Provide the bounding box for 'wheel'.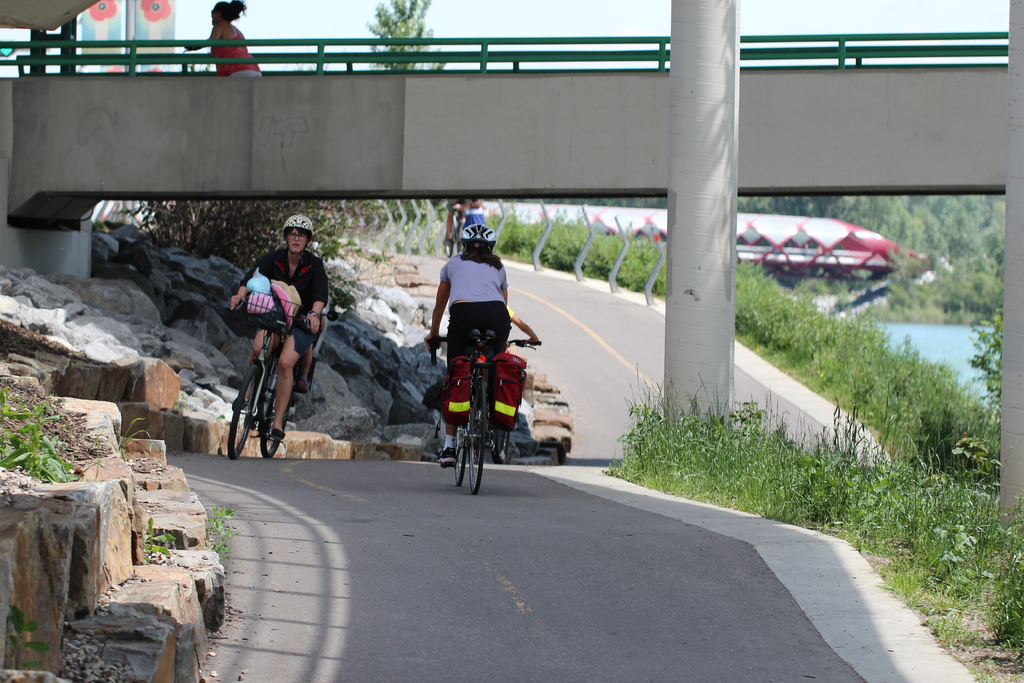
(465,388,484,491).
